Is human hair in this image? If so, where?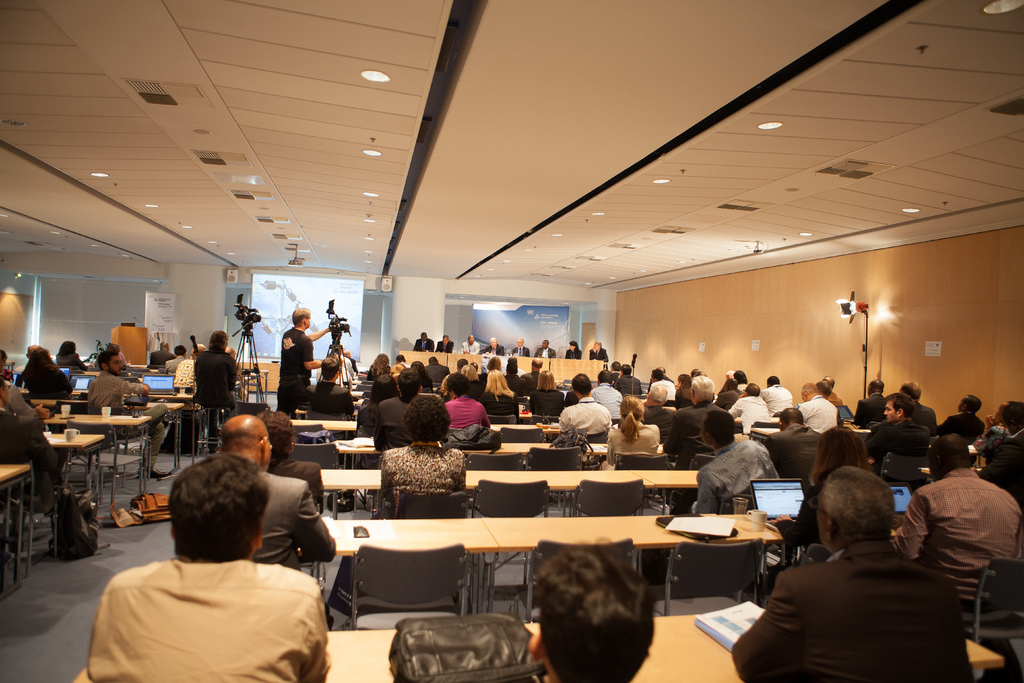
Yes, at x1=611, y1=362, x2=619, y2=370.
